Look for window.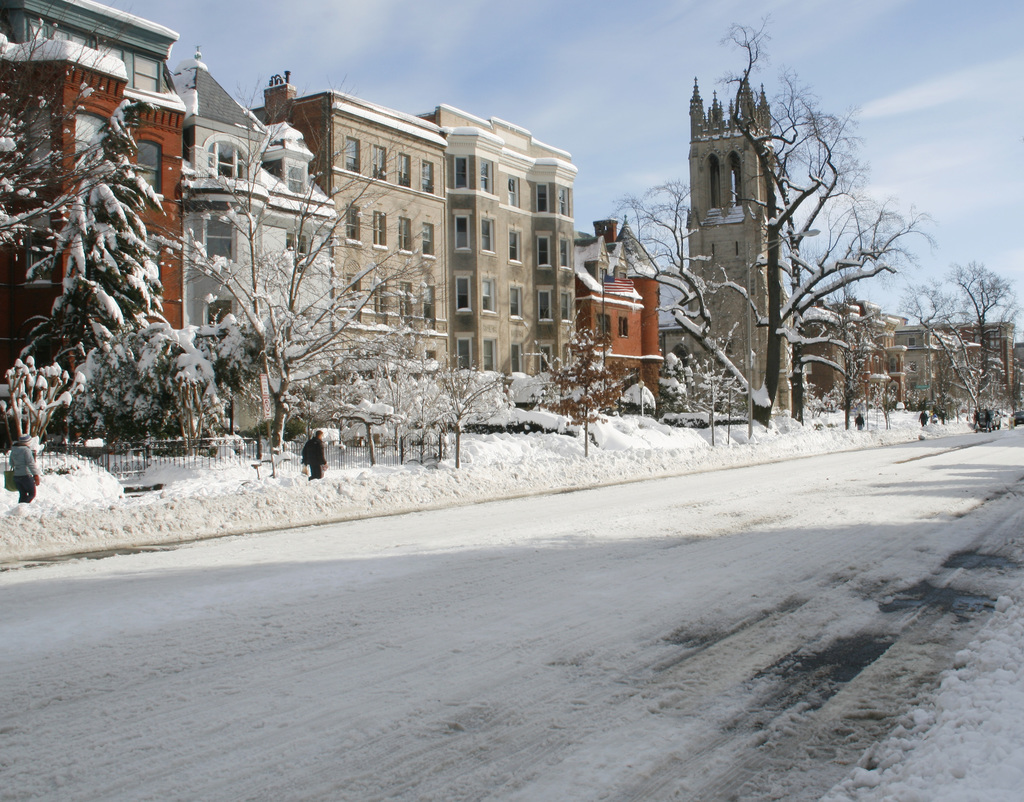
Found: {"left": 481, "top": 162, "right": 491, "bottom": 192}.
